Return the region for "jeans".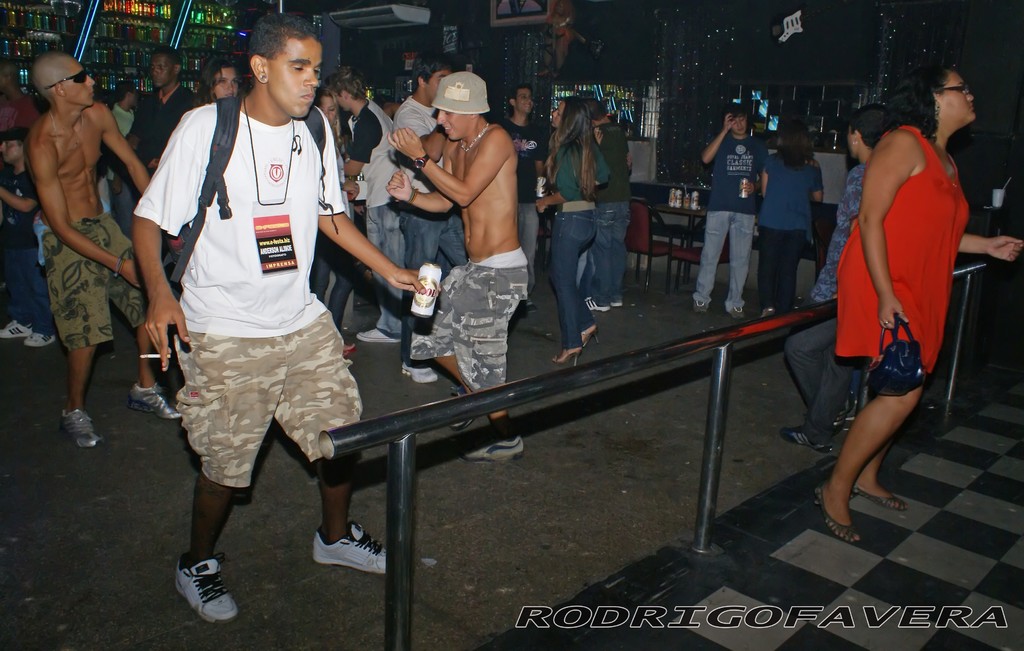
401,204,461,364.
